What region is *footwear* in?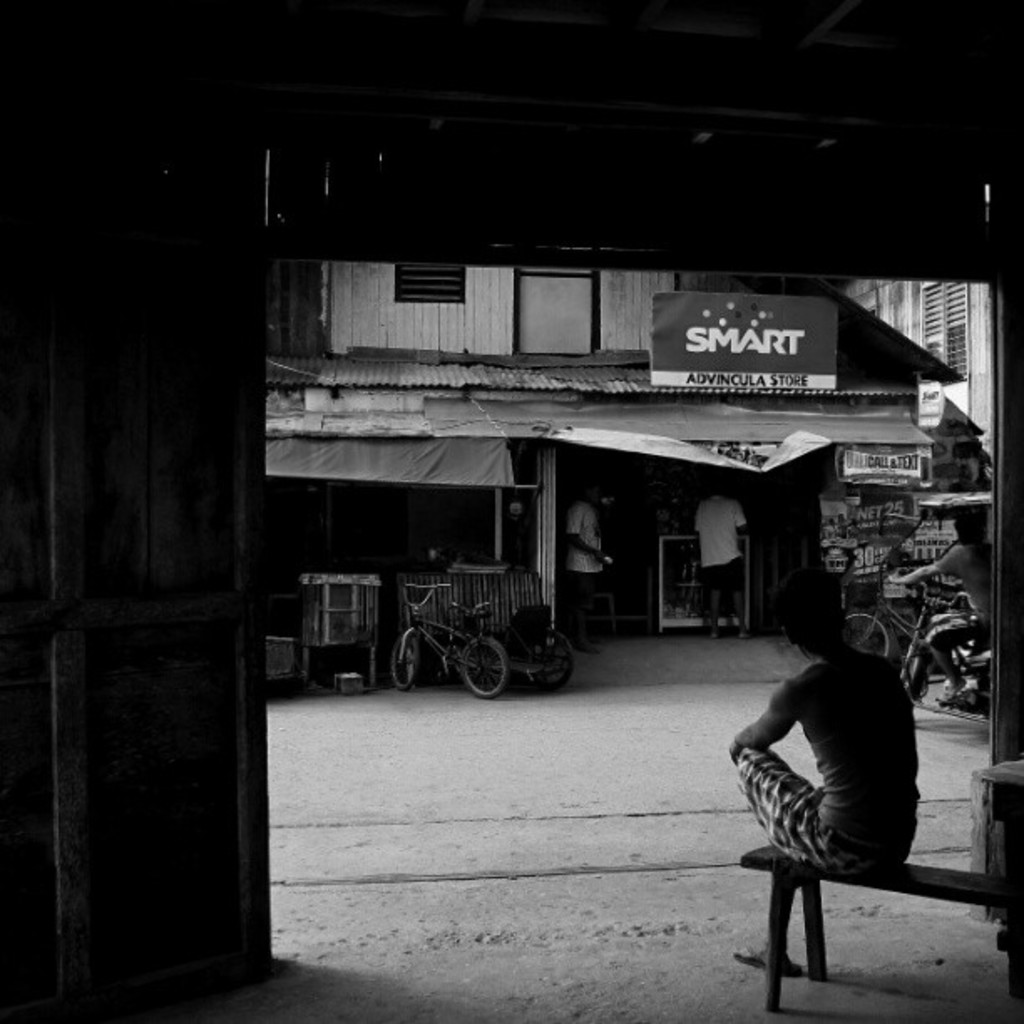
detection(736, 940, 800, 979).
